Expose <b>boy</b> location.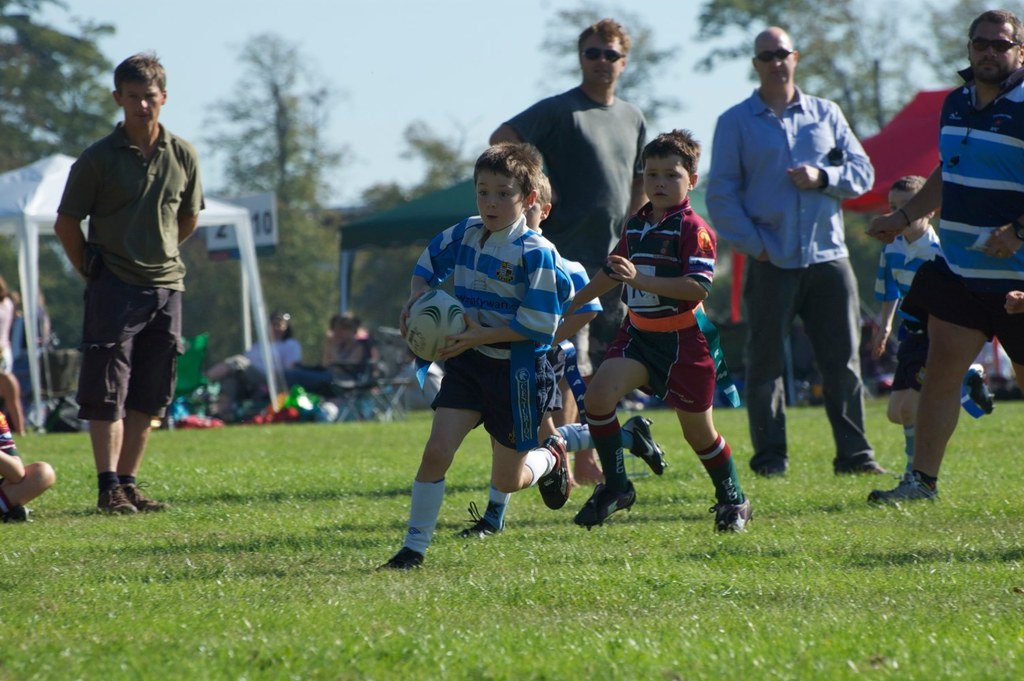
Exposed at BBox(379, 136, 569, 579).
